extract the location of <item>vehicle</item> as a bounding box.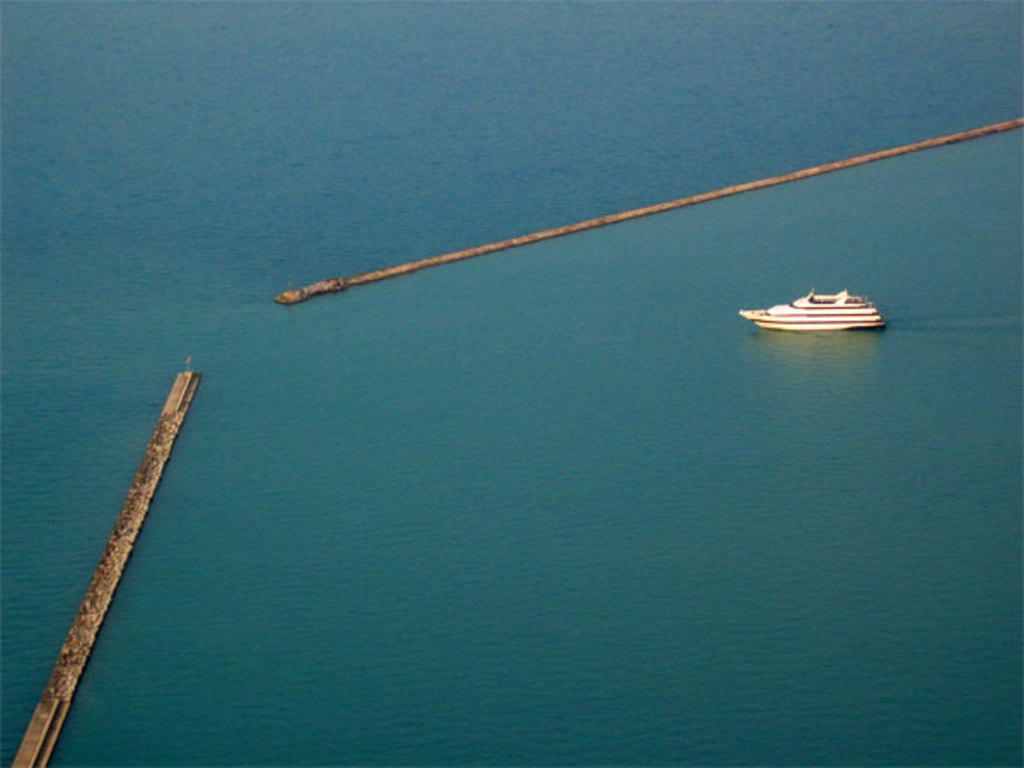
737:287:889:333.
